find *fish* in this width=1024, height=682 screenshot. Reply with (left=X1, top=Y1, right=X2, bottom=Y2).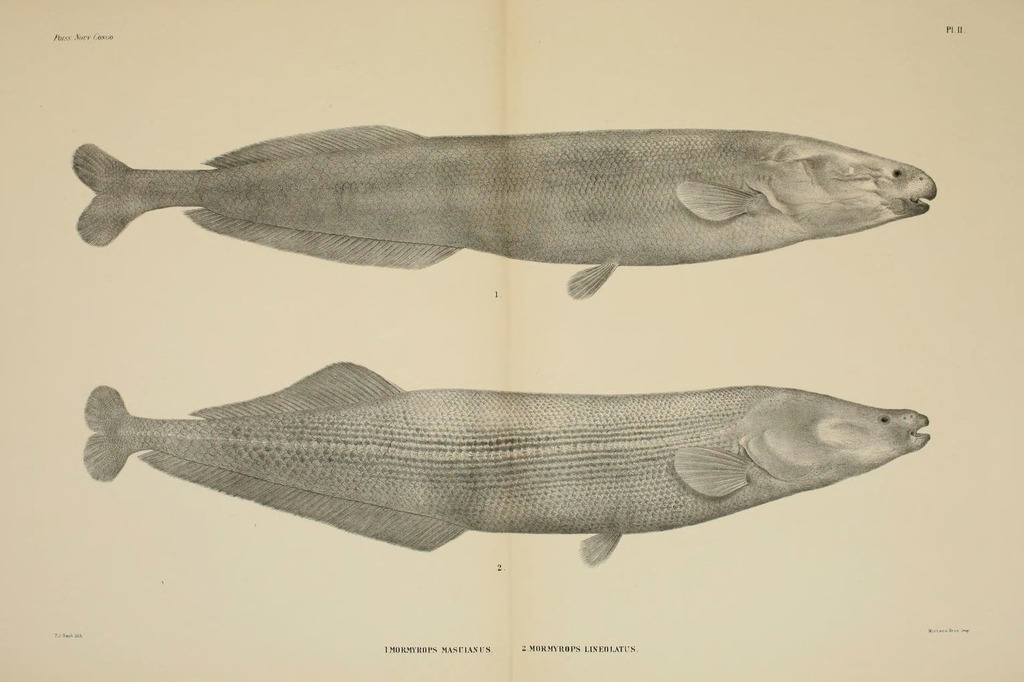
(left=70, top=341, right=926, bottom=578).
